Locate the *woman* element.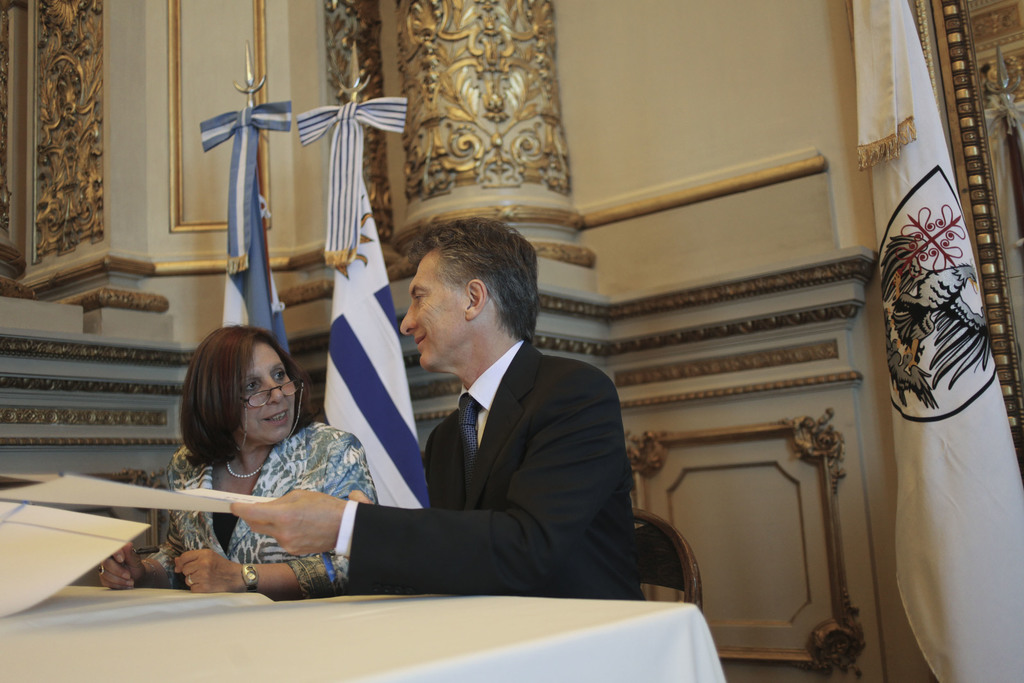
Element bbox: pyautogui.locateOnScreen(95, 333, 373, 600).
